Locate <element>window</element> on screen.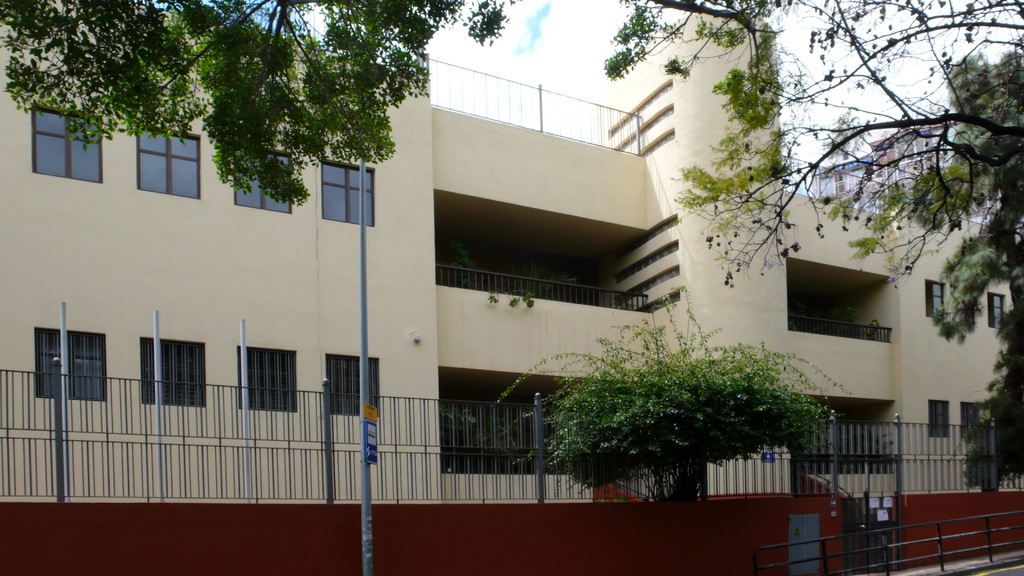
On screen at region(989, 292, 1005, 330).
